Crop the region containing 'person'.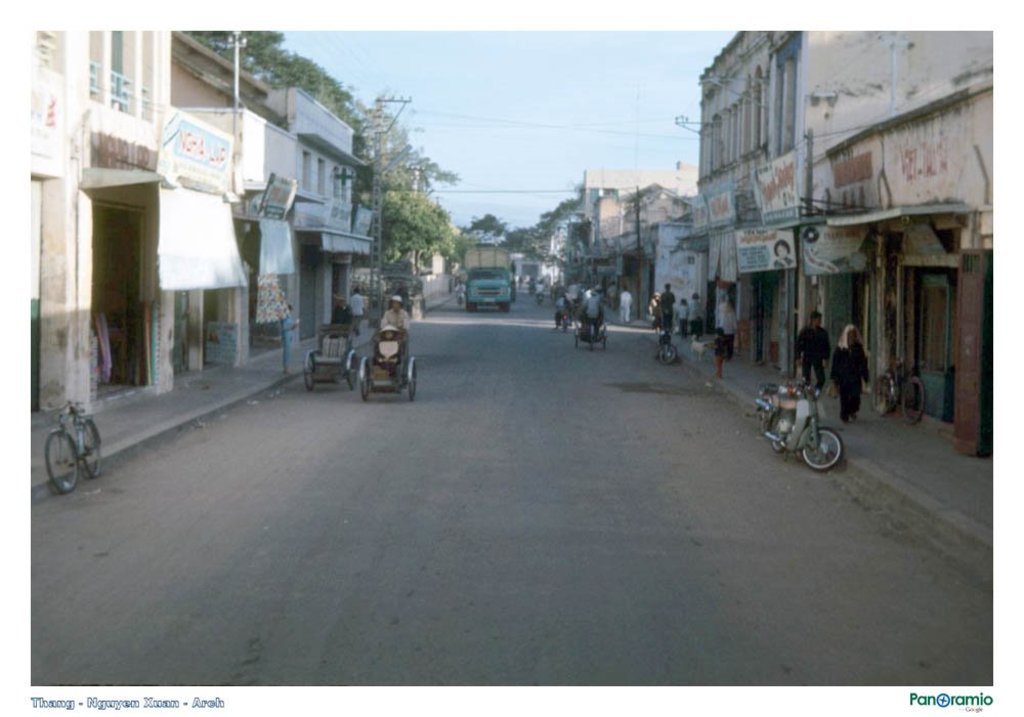
Crop region: <bbox>829, 324, 870, 428</bbox>.
